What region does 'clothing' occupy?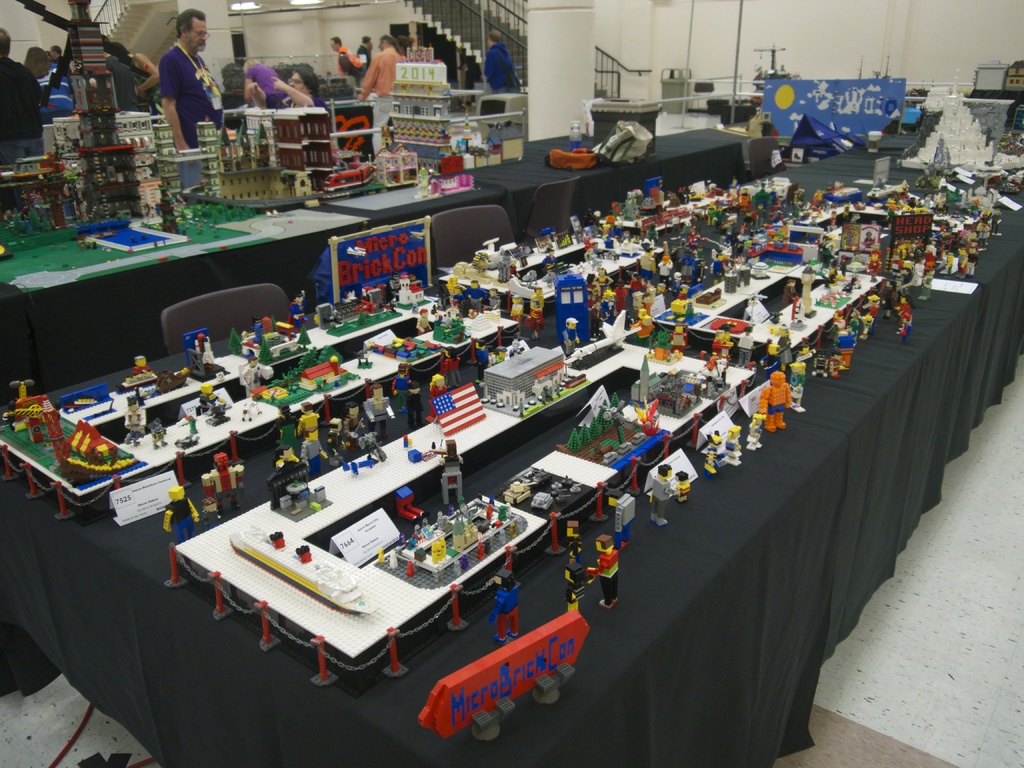
crop(34, 68, 70, 116).
